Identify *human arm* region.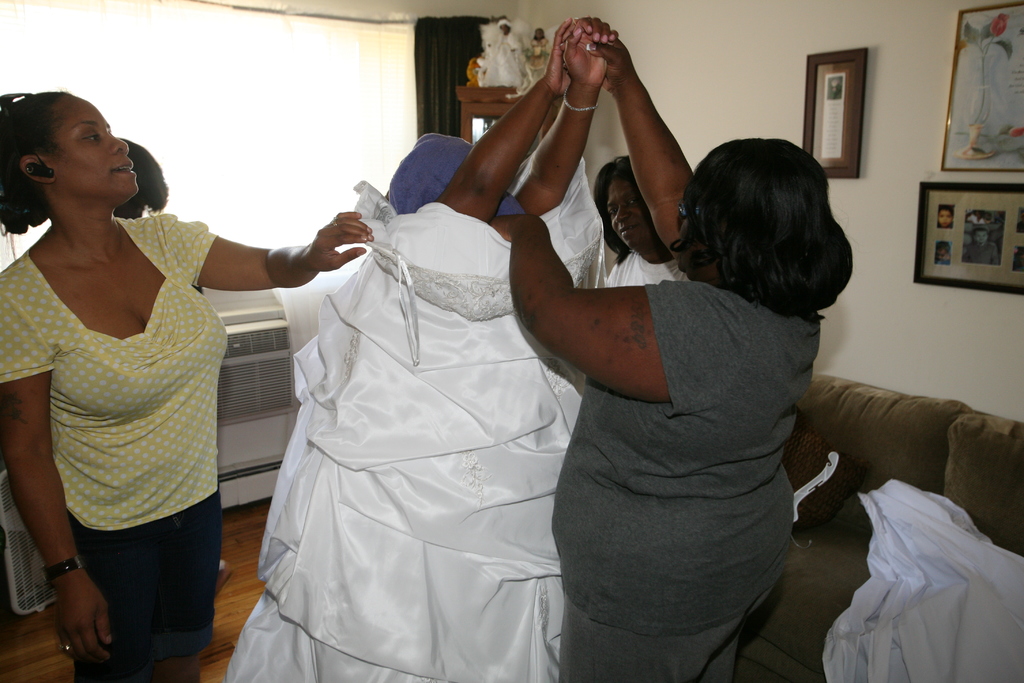
Region: bbox(431, 9, 574, 226).
